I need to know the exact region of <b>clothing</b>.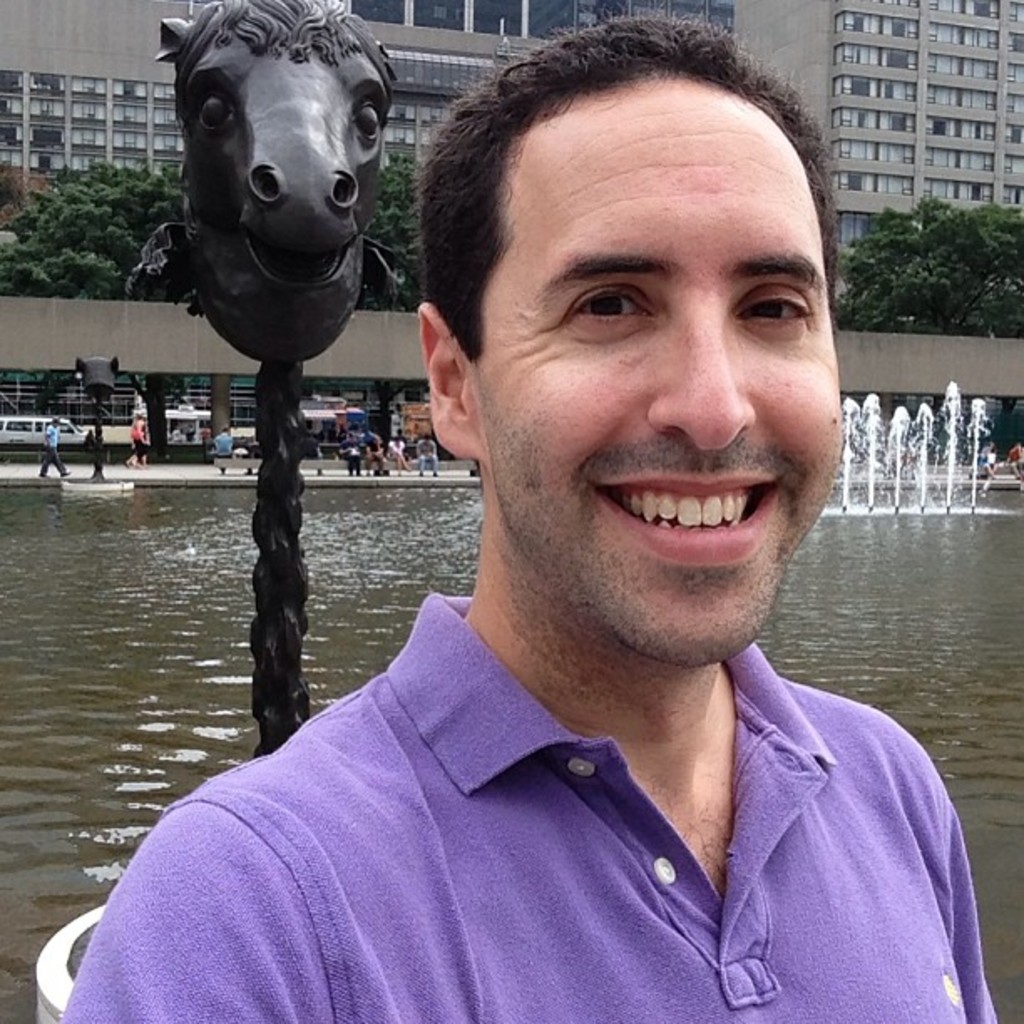
Region: box=[338, 430, 407, 477].
